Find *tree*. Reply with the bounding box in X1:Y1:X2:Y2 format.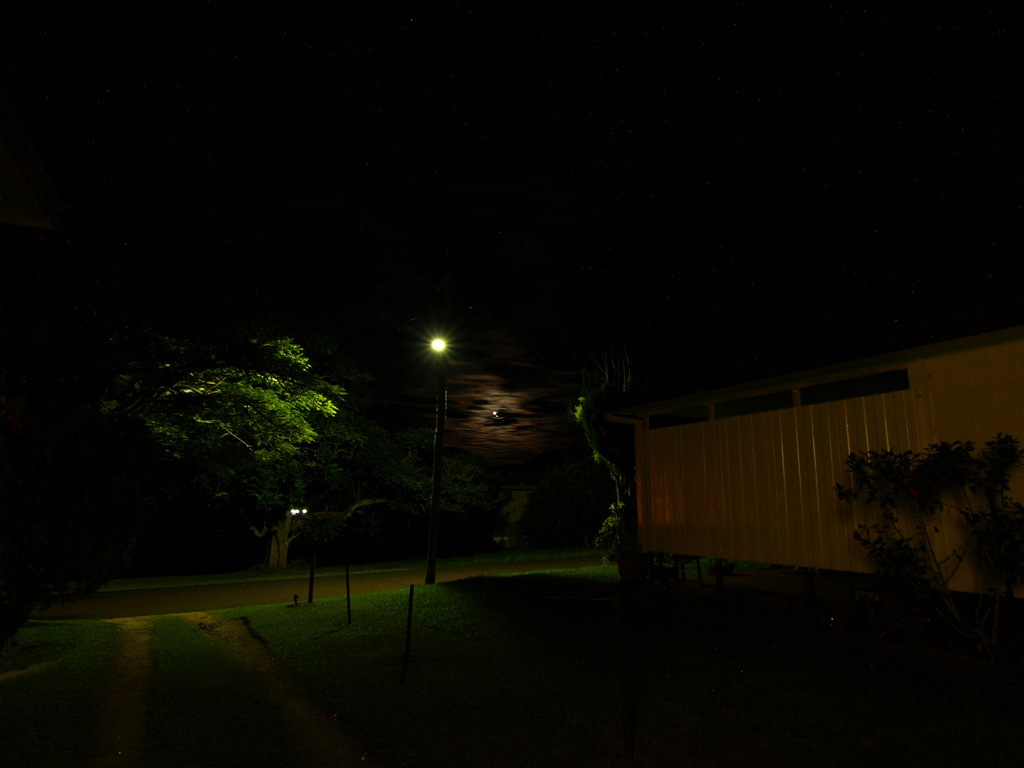
86:310:395:571.
